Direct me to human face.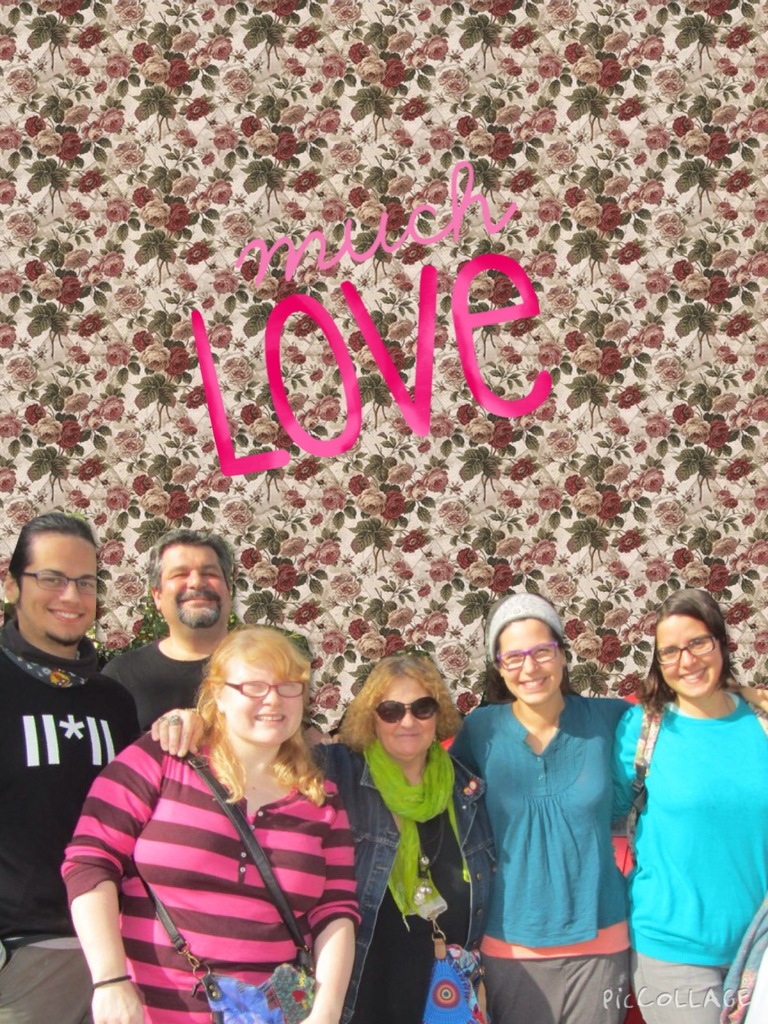
Direction: 17/531/95/645.
